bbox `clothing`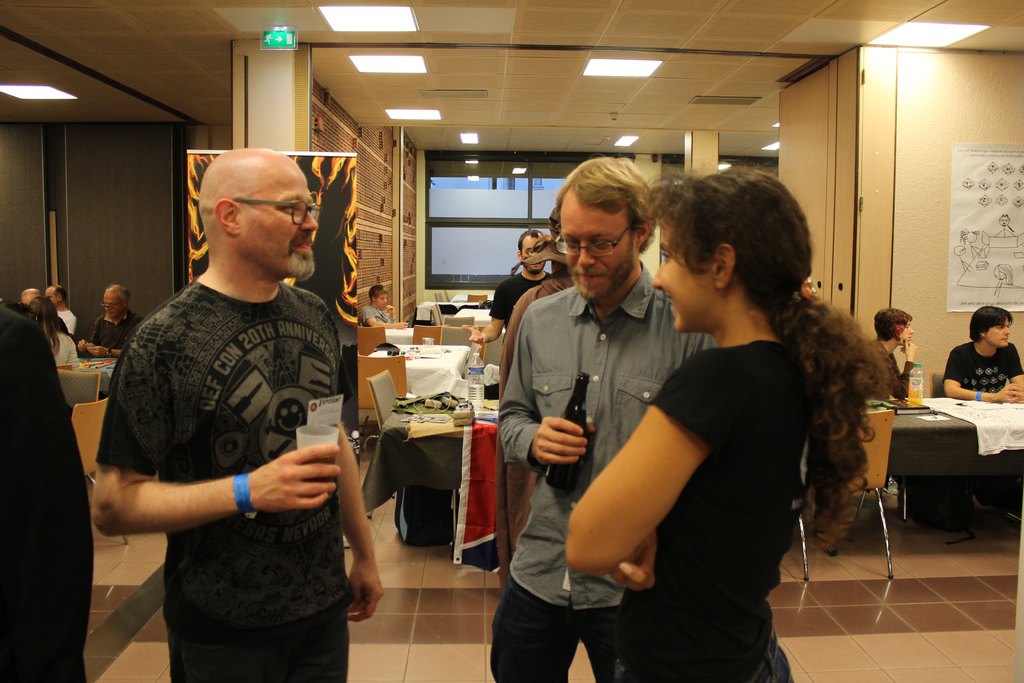
box=[86, 317, 133, 356]
